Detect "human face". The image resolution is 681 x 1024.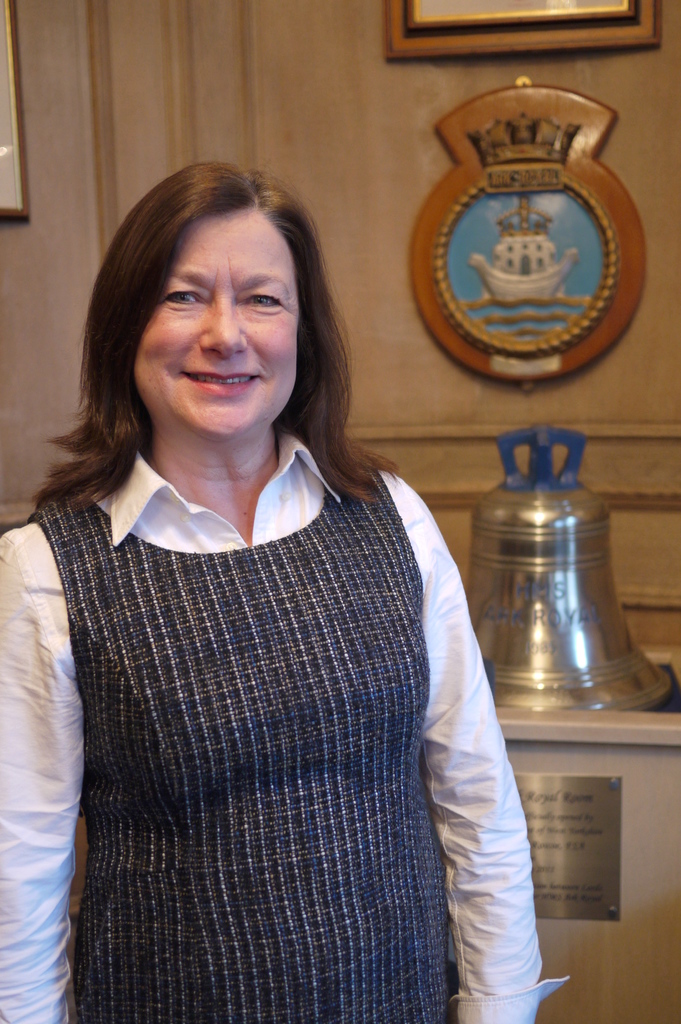
[x1=135, y1=214, x2=296, y2=436].
